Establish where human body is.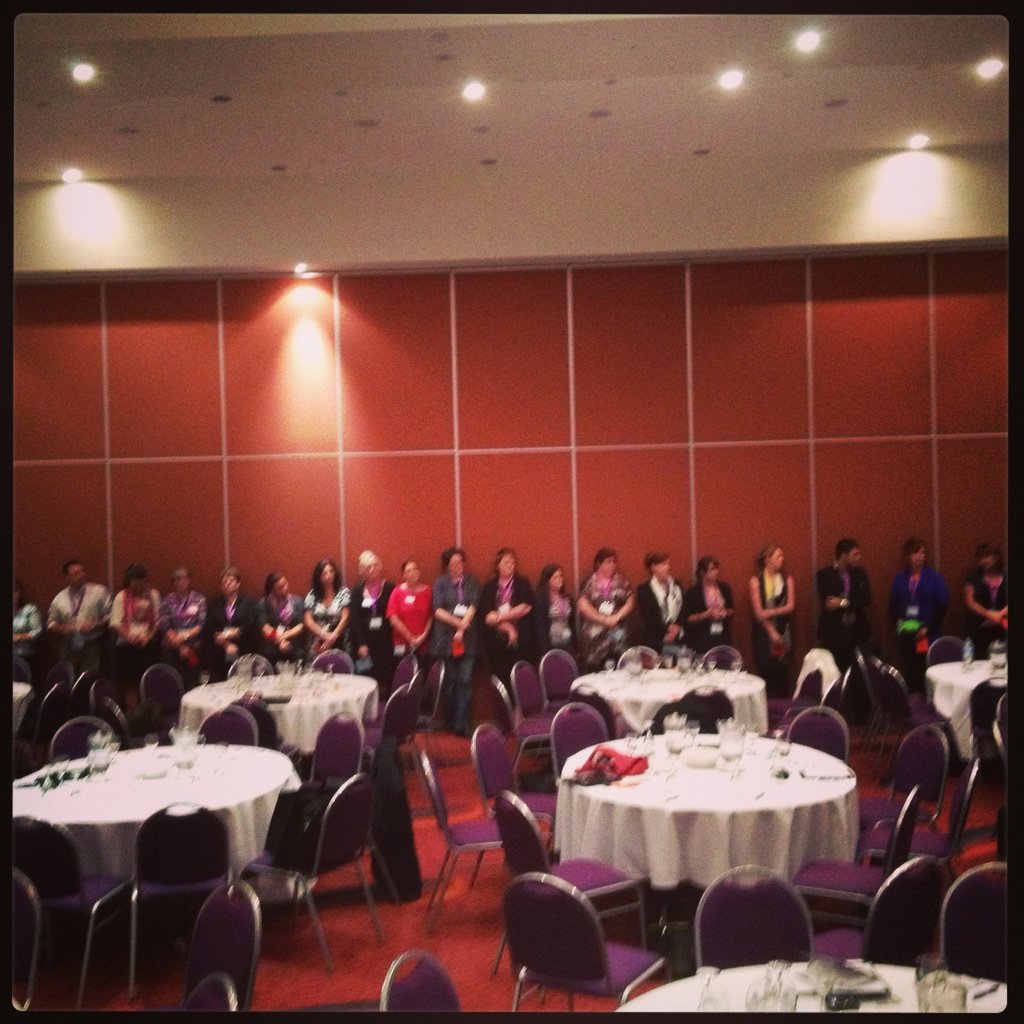
Established at BBox(961, 541, 1011, 660).
